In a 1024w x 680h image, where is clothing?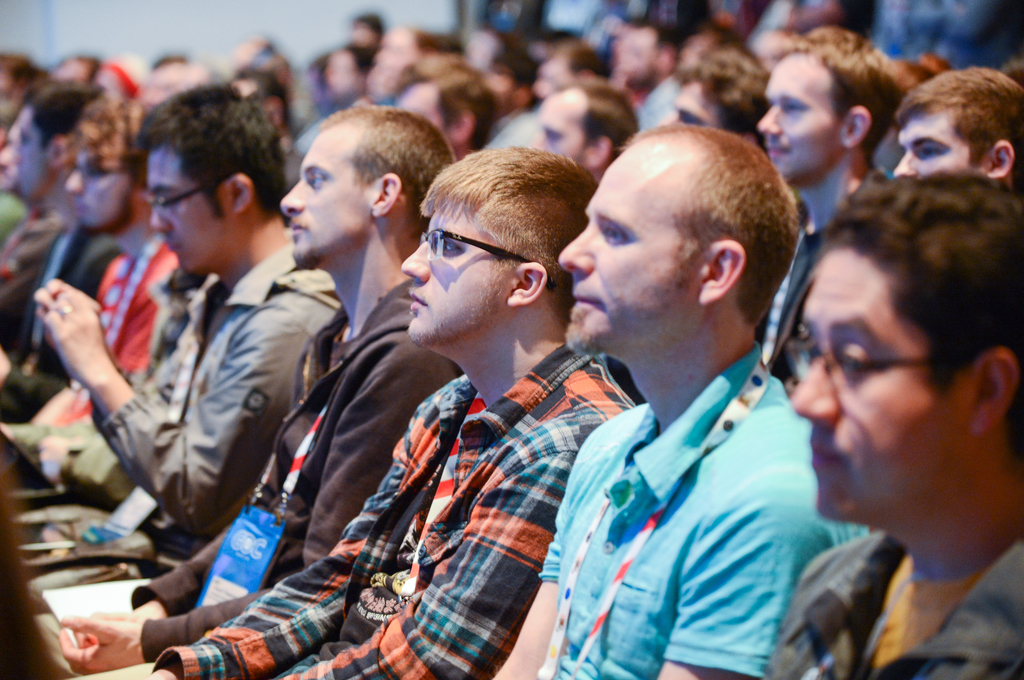
[152, 342, 637, 679].
